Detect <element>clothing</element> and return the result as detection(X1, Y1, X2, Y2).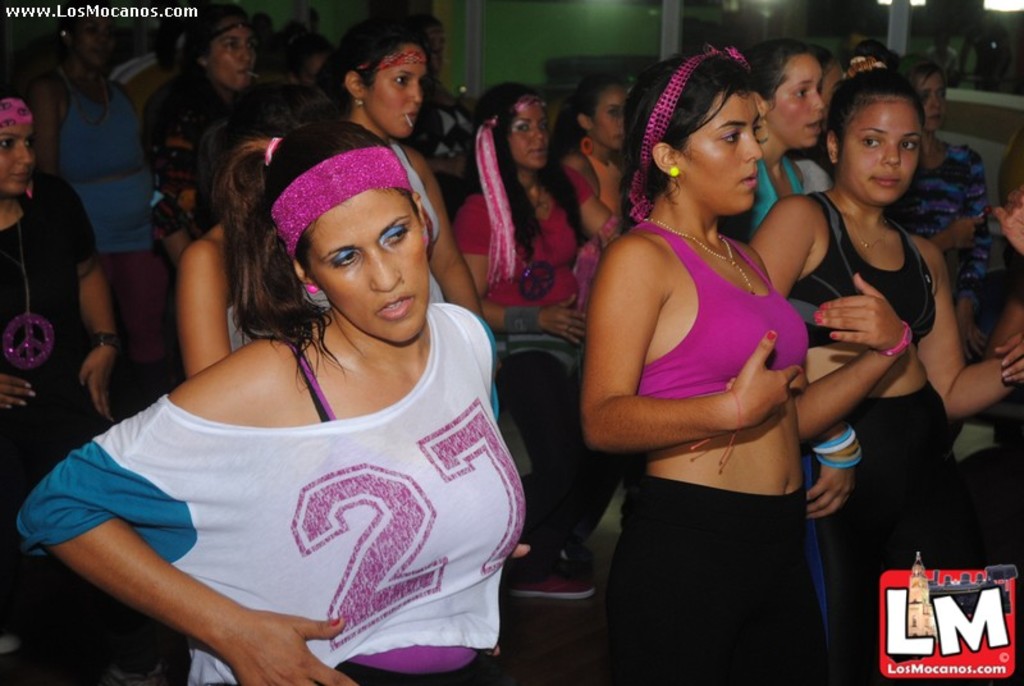
detection(876, 145, 989, 307).
